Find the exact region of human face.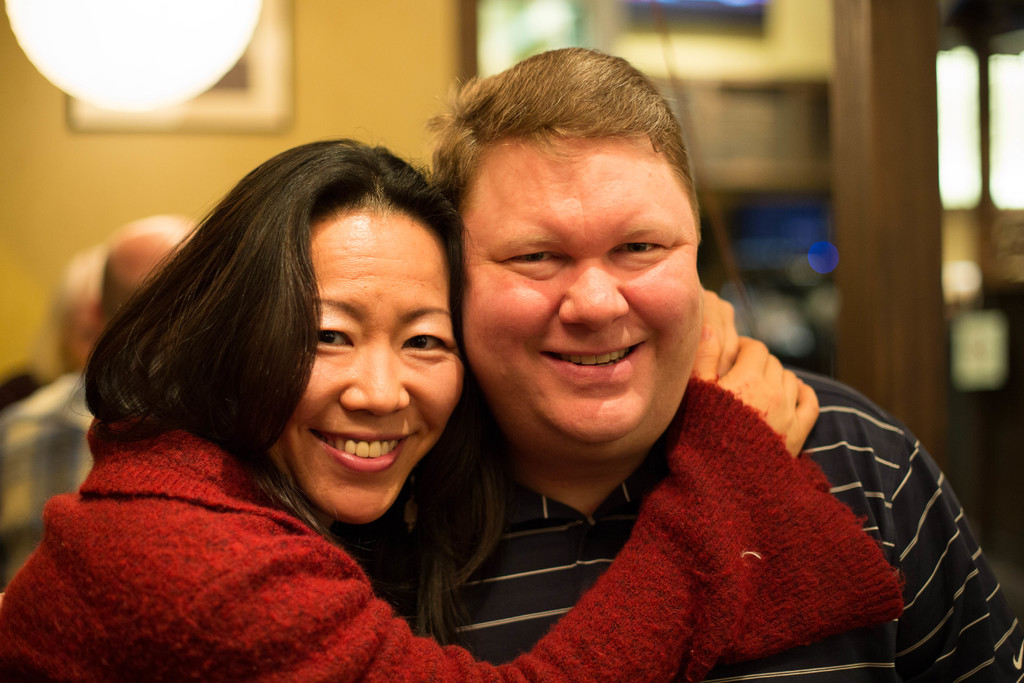
Exact region: <region>460, 132, 699, 443</region>.
